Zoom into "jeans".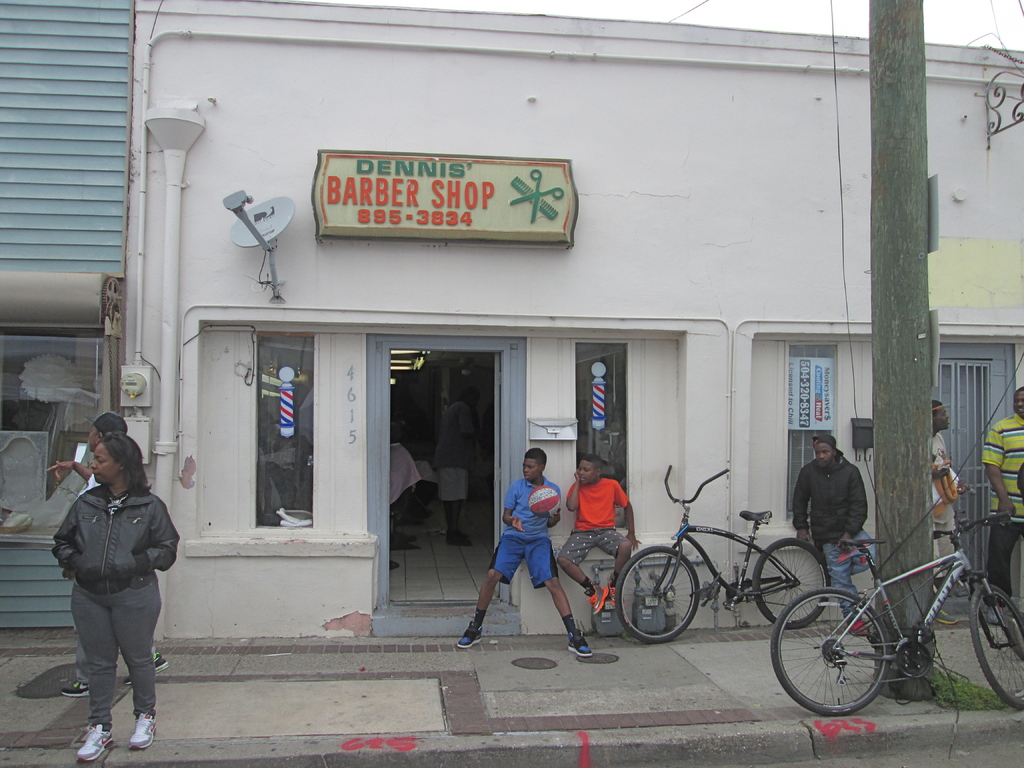
Zoom target: BBox(824, 529, 876, 621).
